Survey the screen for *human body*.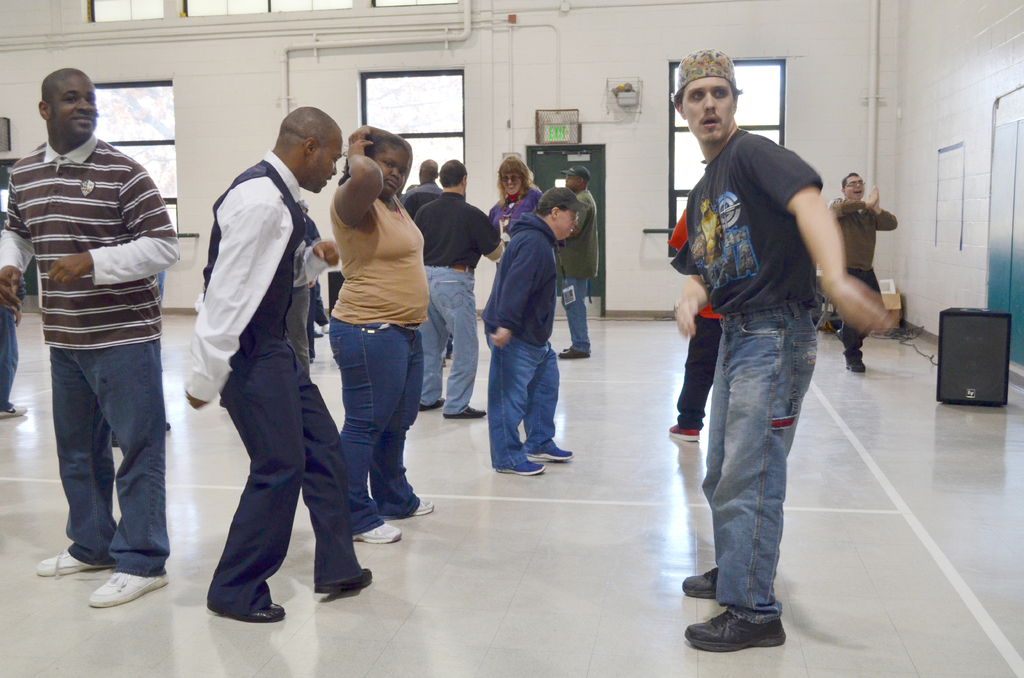
Survey found: (483,186,589,477).
